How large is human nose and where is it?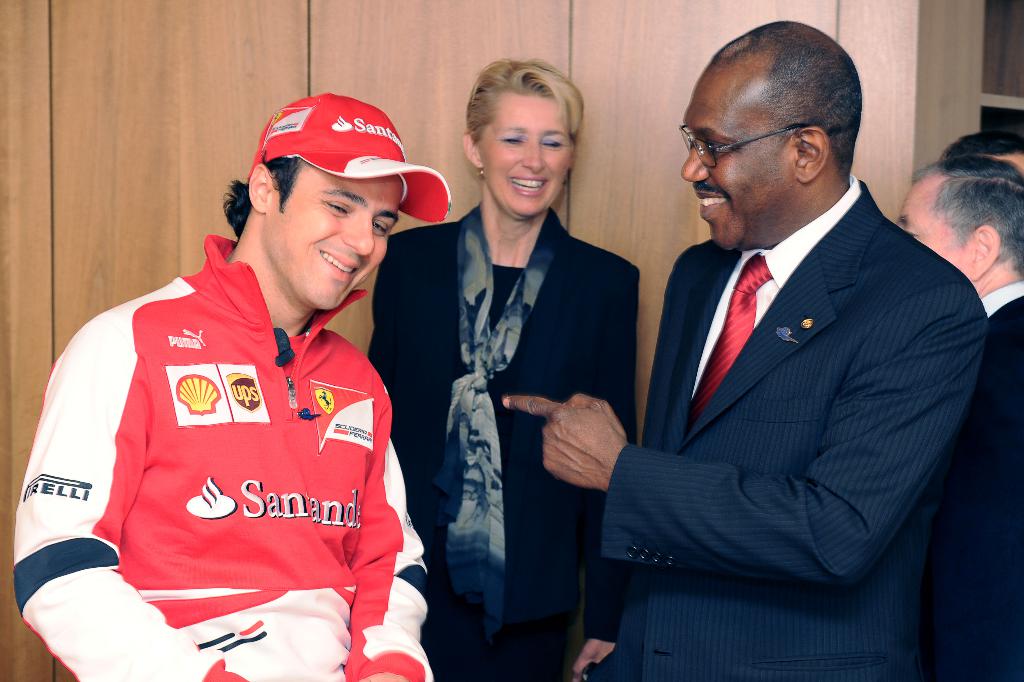
Bounding box: region(337, 212, 375, 254).
